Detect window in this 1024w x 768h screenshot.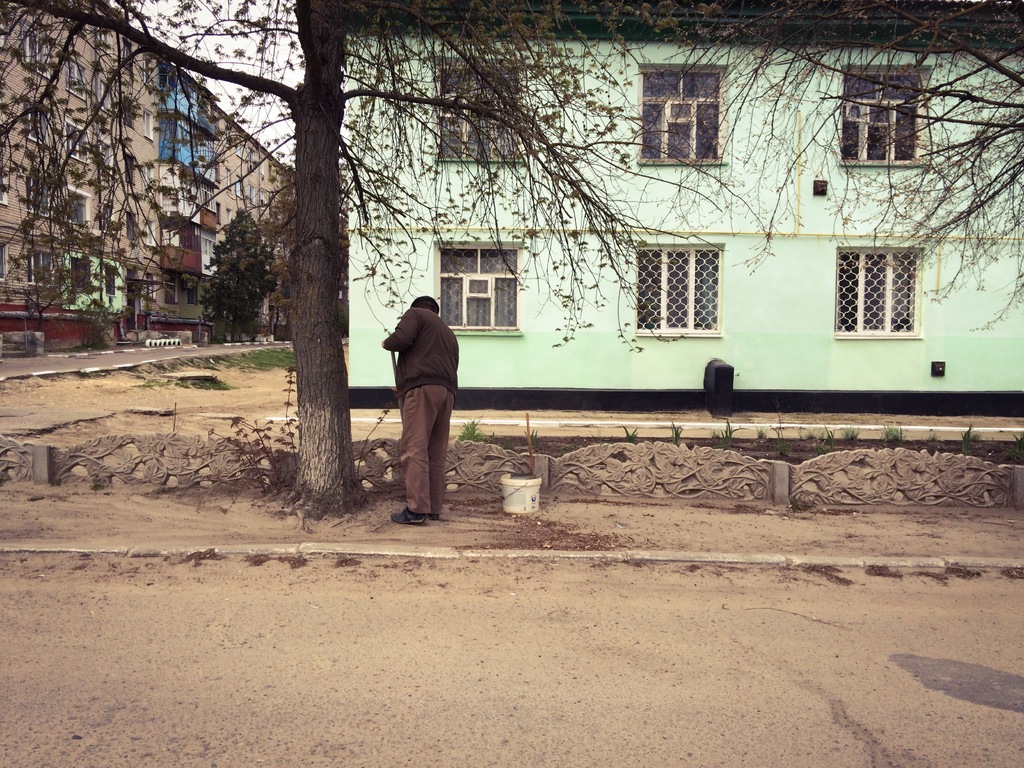
Detection: 96 26 107 45.
